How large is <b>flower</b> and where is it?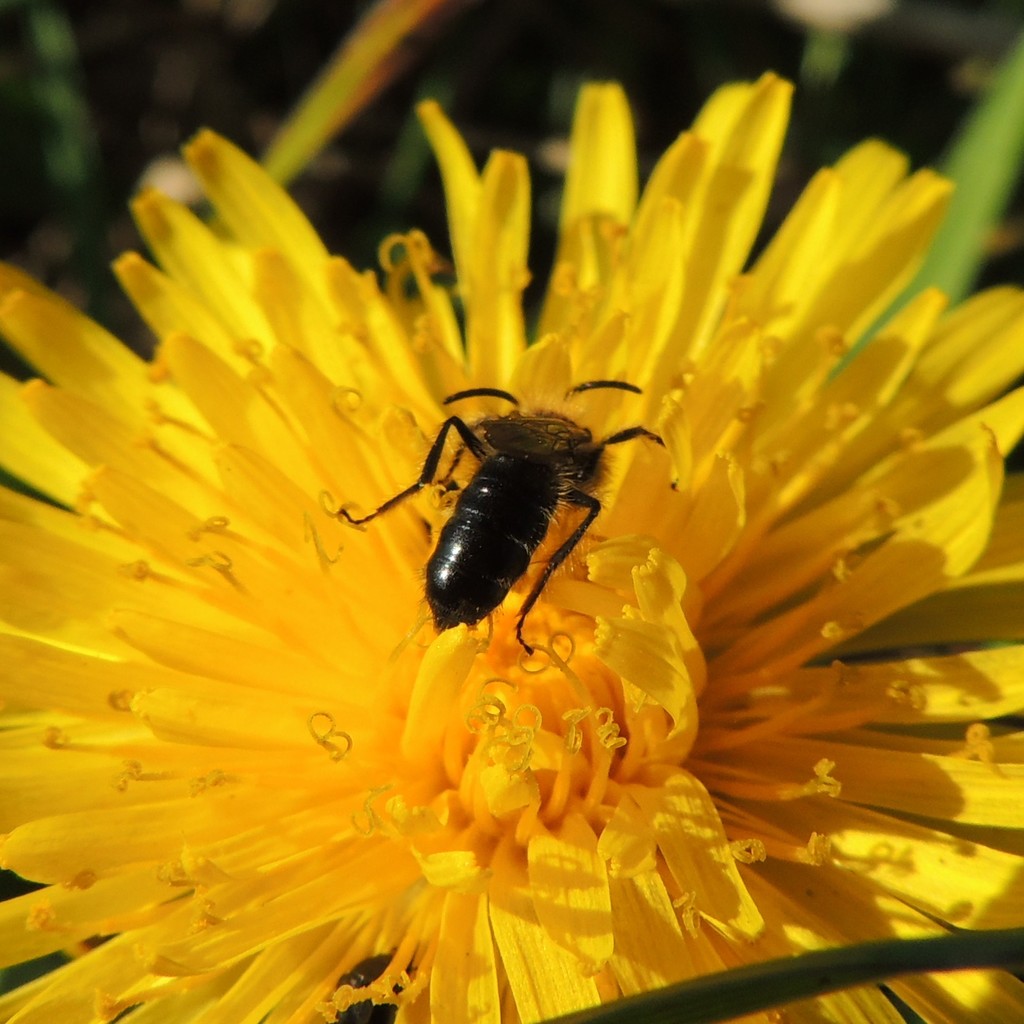
Bounding box: <region>0, 140, 1002, 968</region>.
